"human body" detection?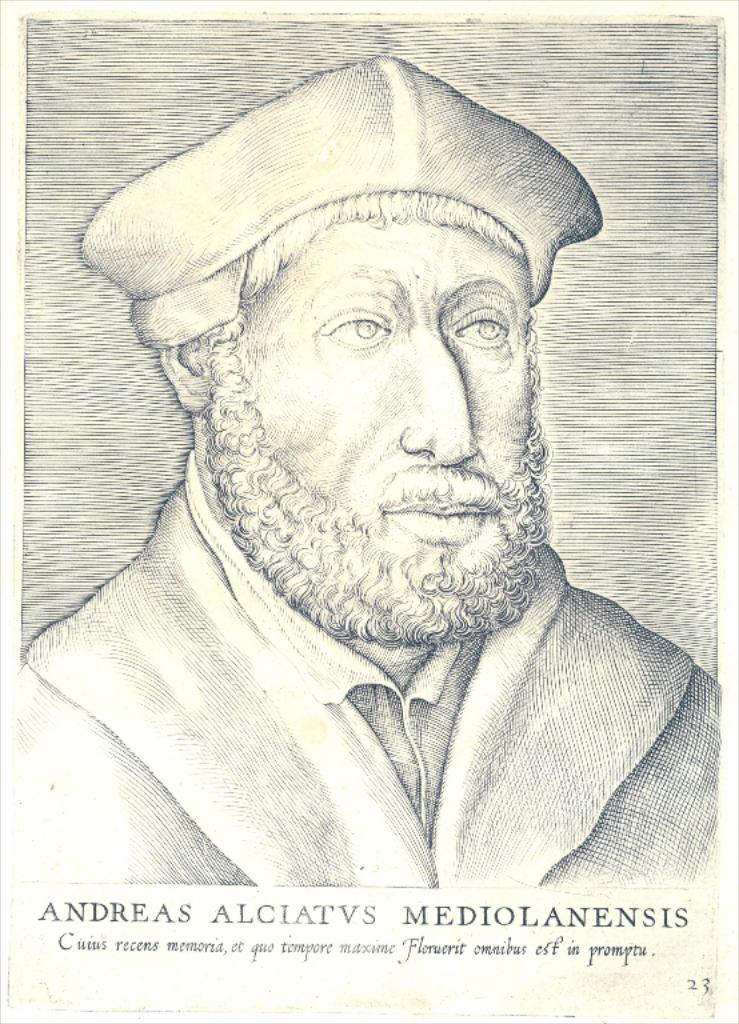
bbox=(33, 103, 703, 956)
